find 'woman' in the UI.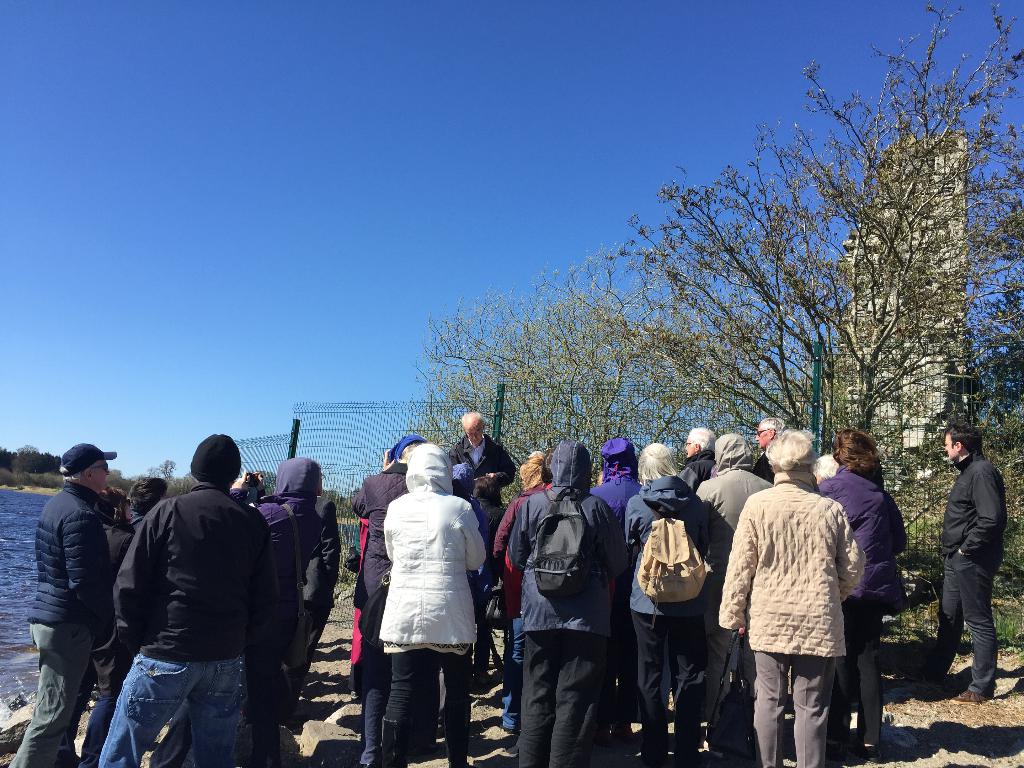
UI element at 83,486,135,767.
